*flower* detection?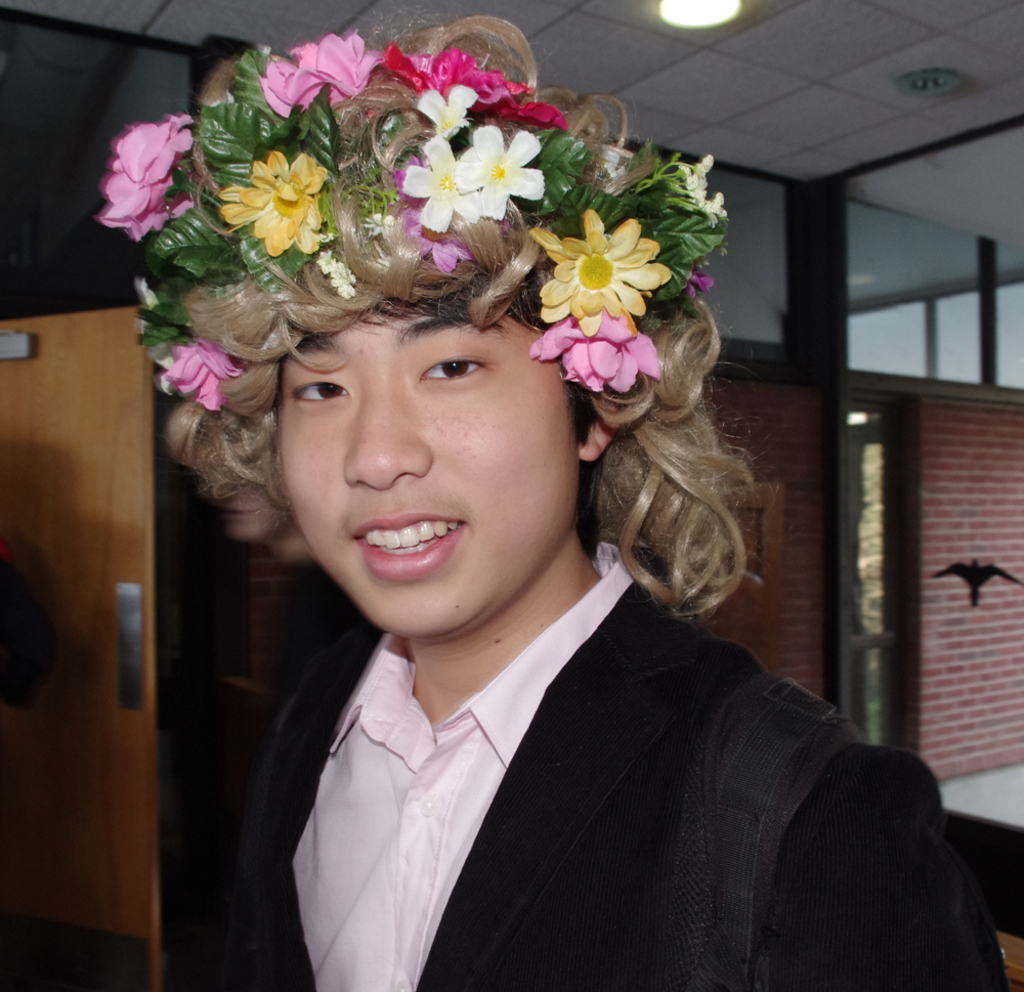
x1=253, y1=32, x2=384, y2=110
